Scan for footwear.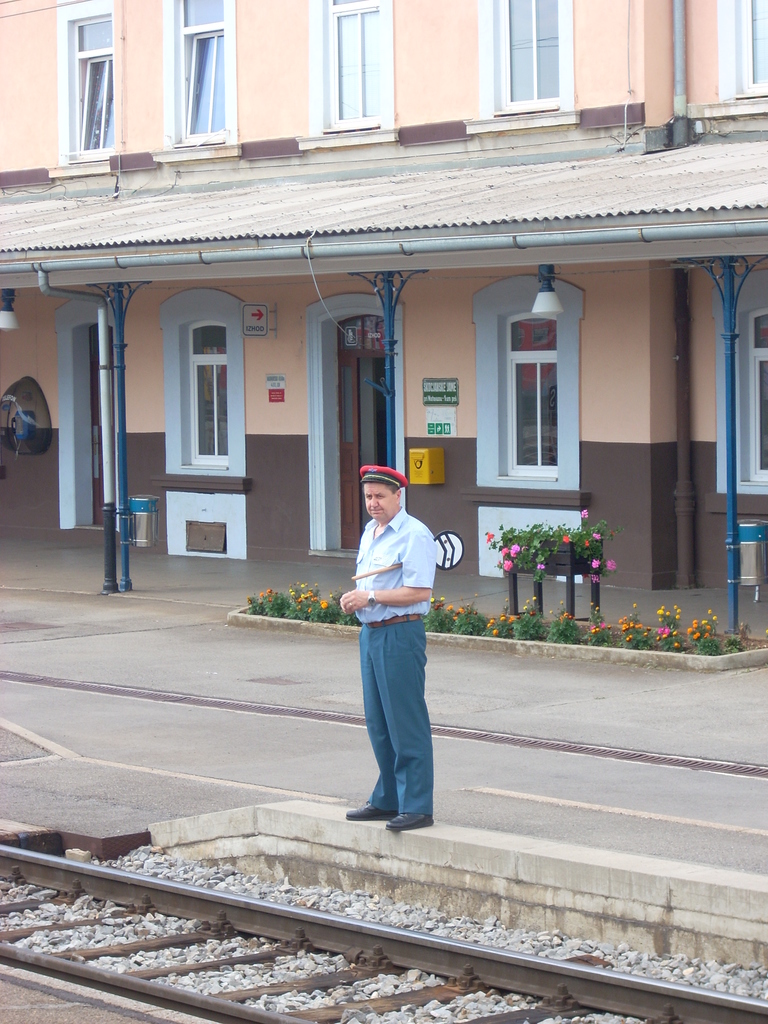
Scan result: {"left": 346, "top": 795, "right": 401, "bottom": 818}.
